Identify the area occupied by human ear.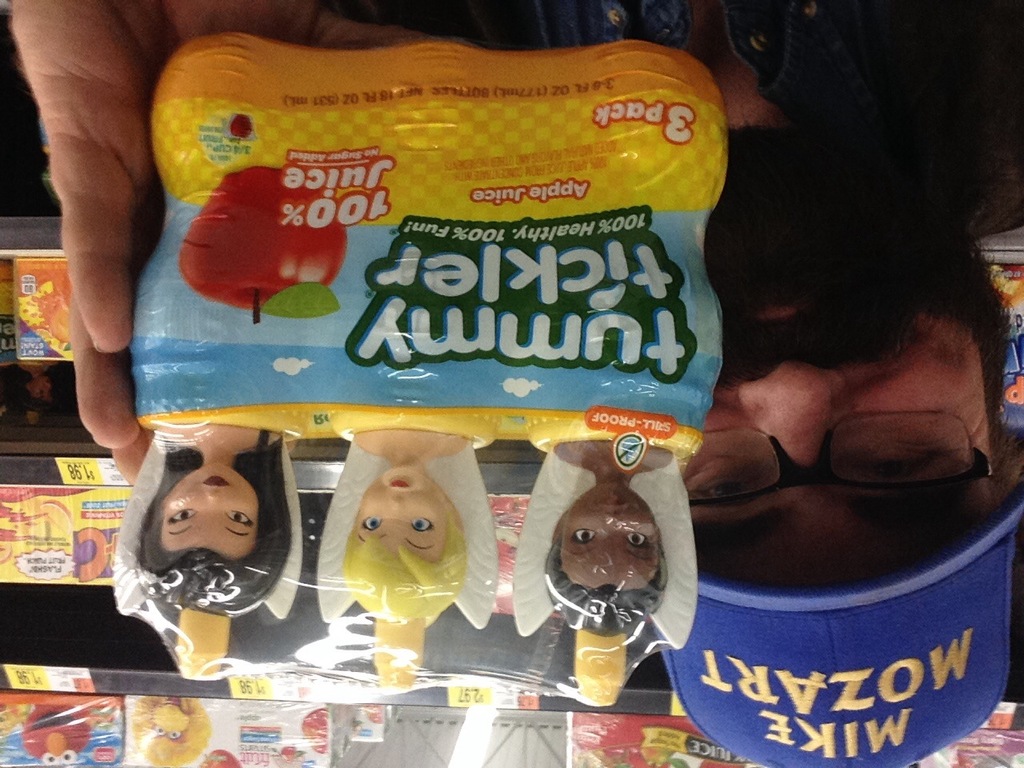
Area: crop(992, 428, 1021, 496).
